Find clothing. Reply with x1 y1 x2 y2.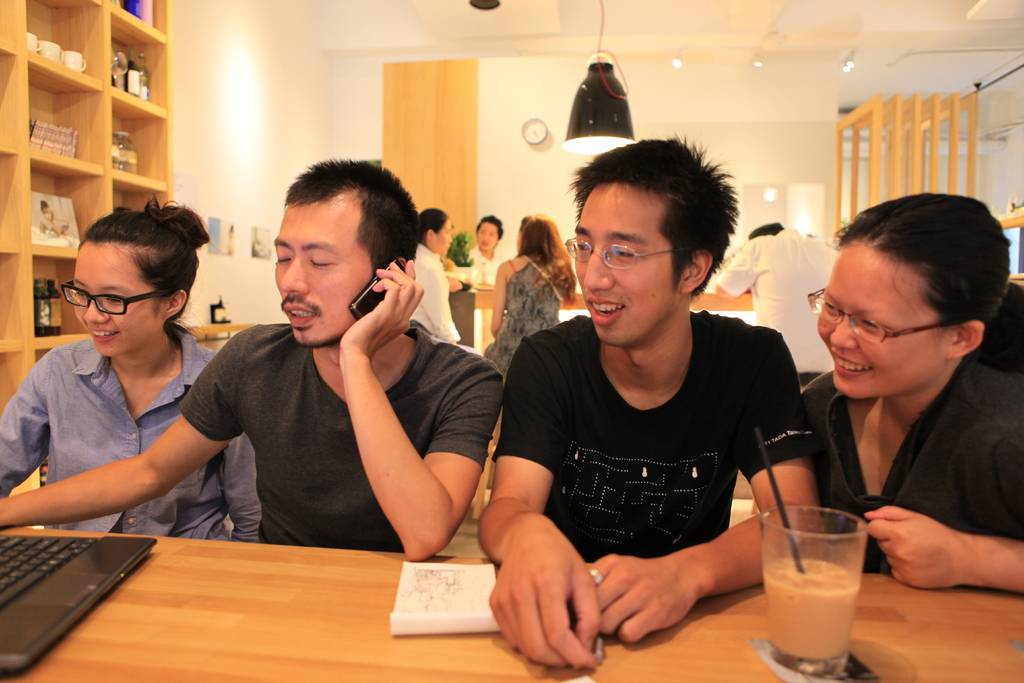
715 226 838 384.
